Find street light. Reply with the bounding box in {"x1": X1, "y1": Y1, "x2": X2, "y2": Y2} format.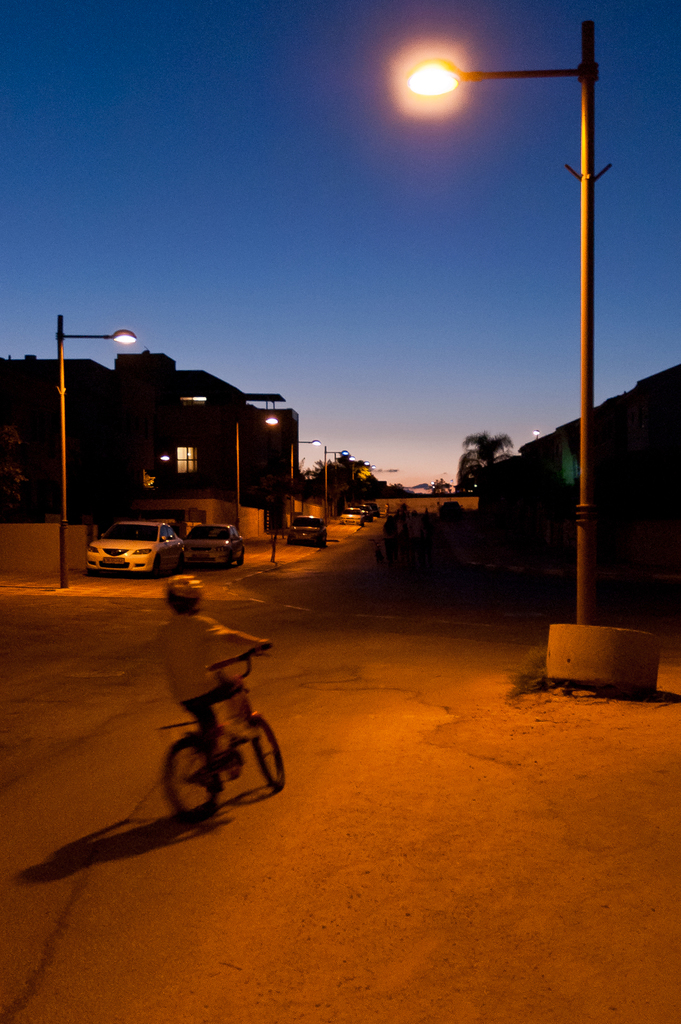
{"x1": 286, "y1": 435, "x2": 319, "y2": 504}.
